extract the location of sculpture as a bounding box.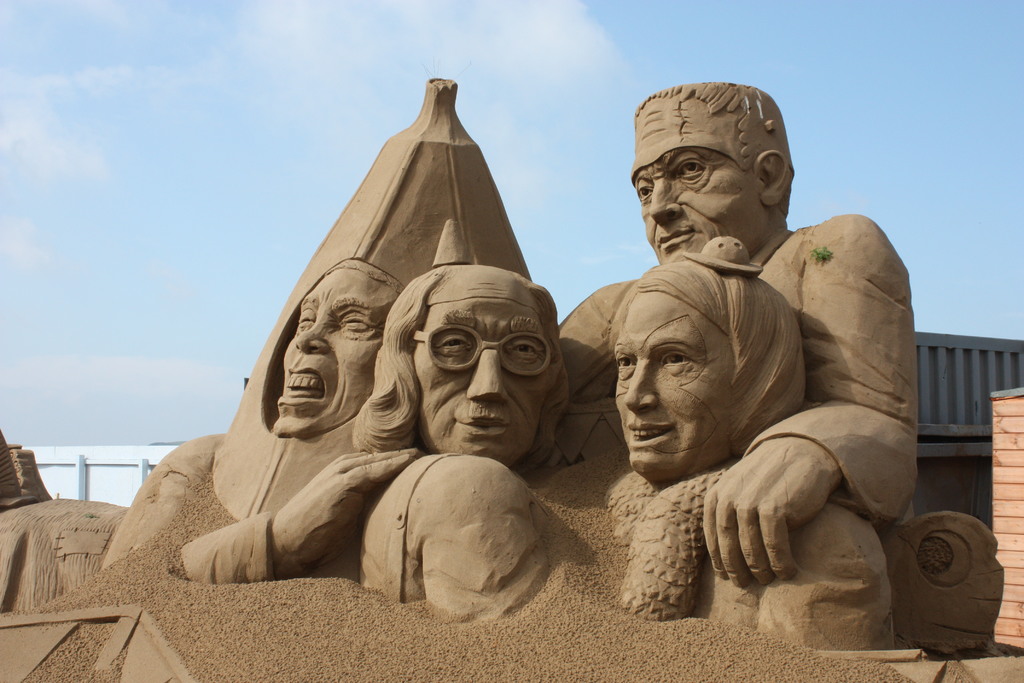
[x1=195, y1=217, x2=621, y2=623].
